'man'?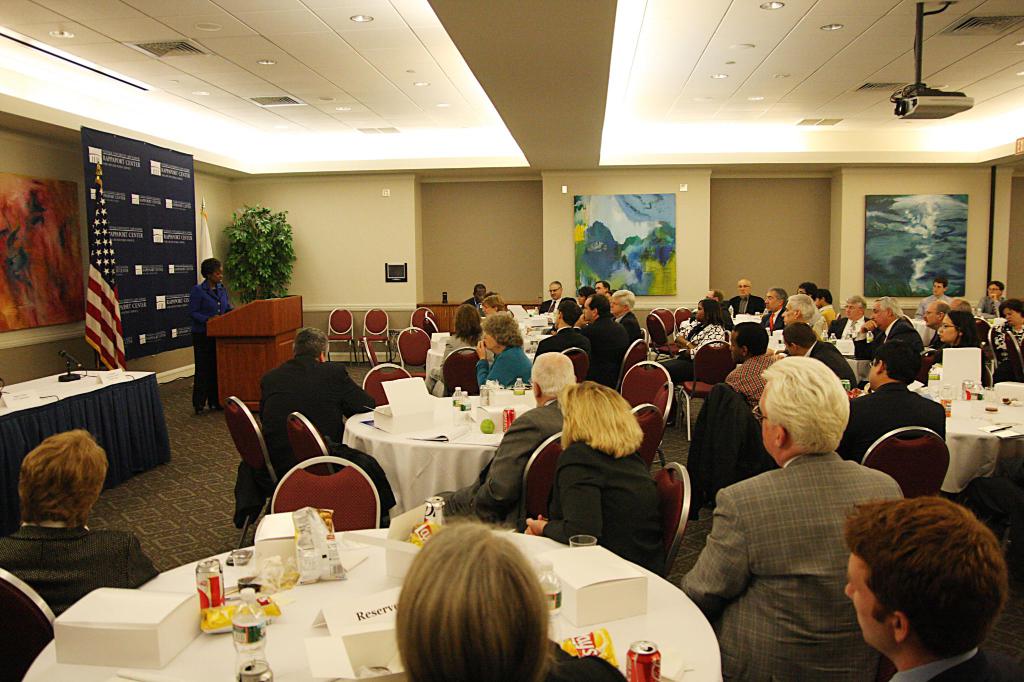
[465, 284, 487, 307]
